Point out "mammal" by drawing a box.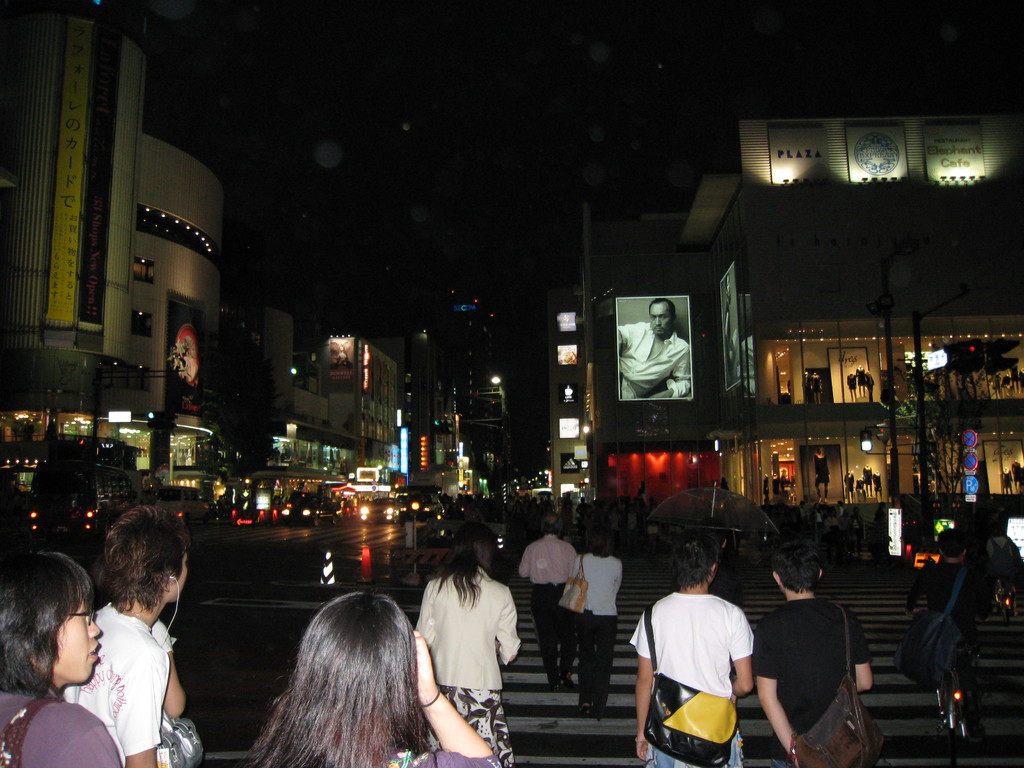
bbox(66, 496, 205, 767).
